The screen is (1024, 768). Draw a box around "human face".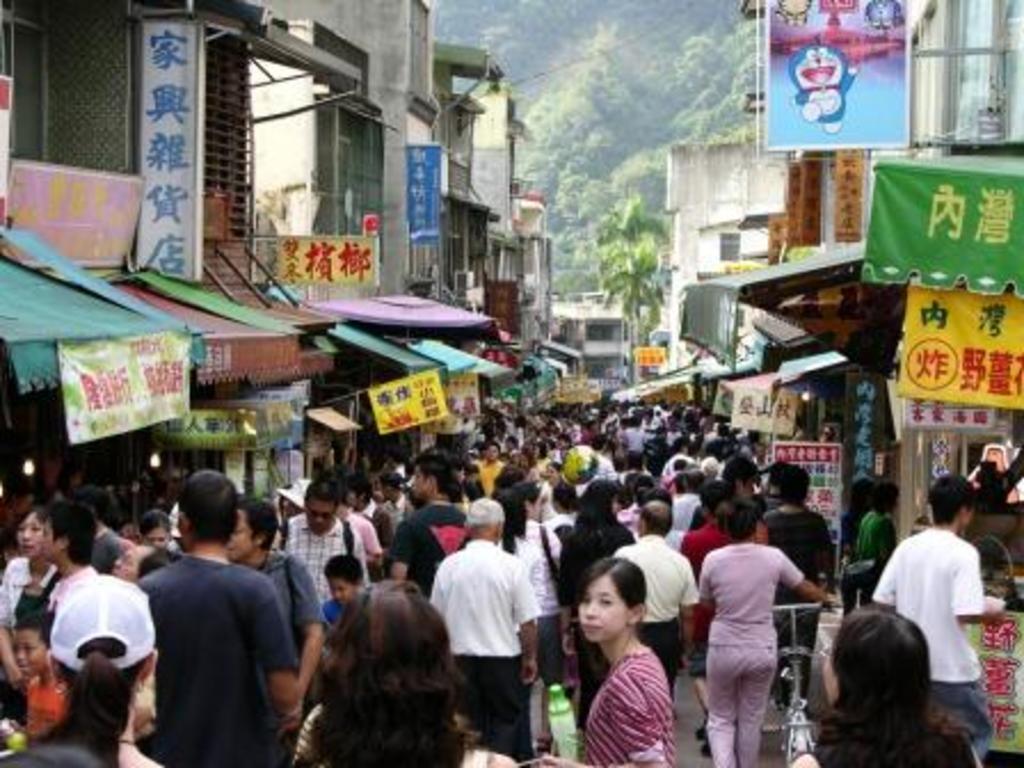
[x1=329, y1=571, x2=357, y2=599].
